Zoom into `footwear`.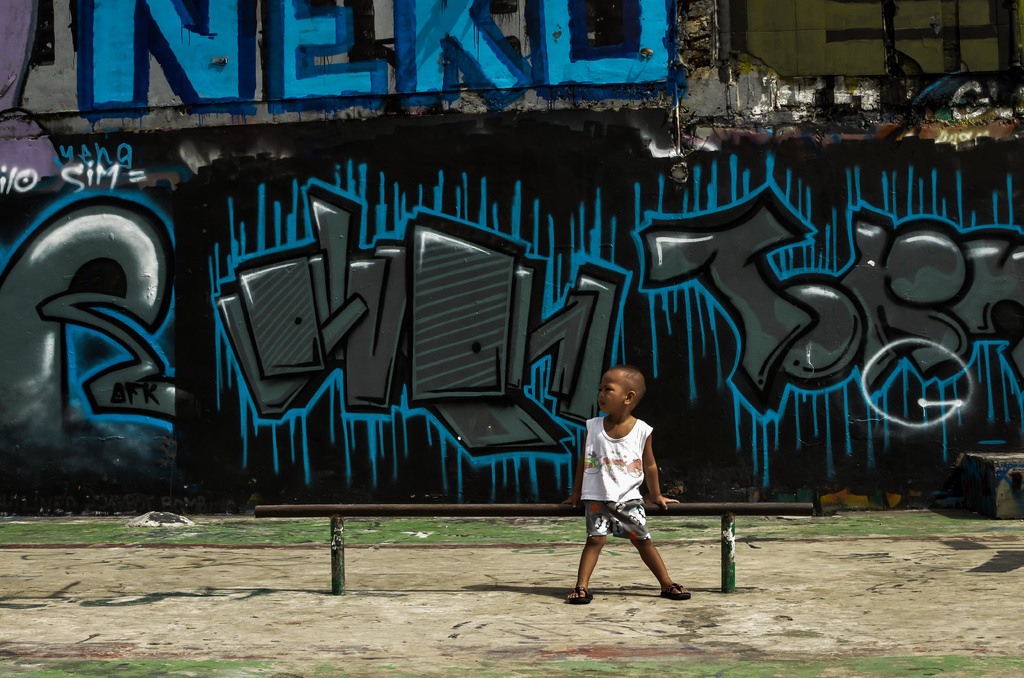
Zoom target: box=[662, 581, 690, 595].
